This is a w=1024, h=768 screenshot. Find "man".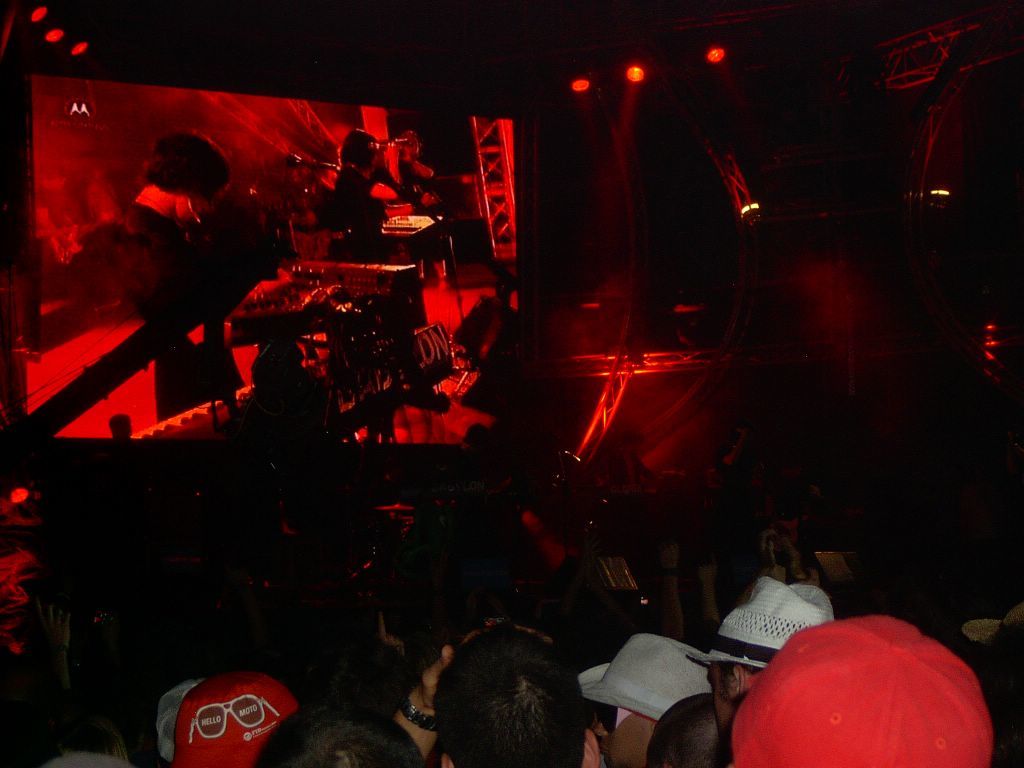
Bounding box: x1=124 y1=134 x2=277 y2=392.
